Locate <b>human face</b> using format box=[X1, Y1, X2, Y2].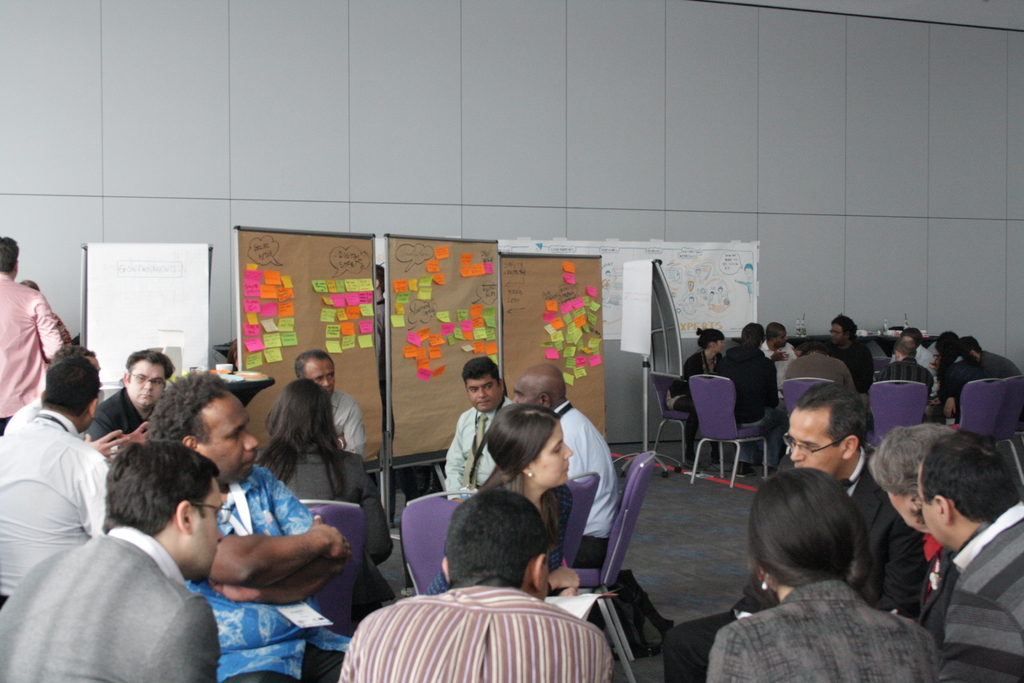
box=[880, 487, 929, 532].
